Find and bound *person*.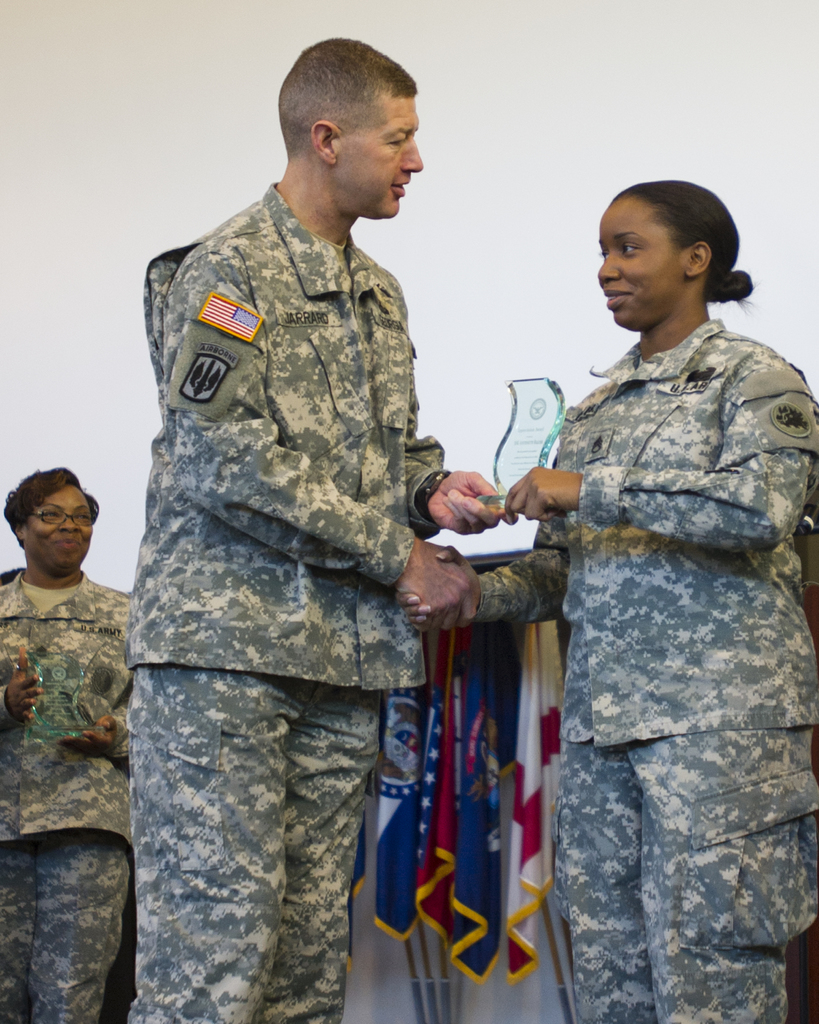
Bound: detection(395, 179, 818, 1023).
